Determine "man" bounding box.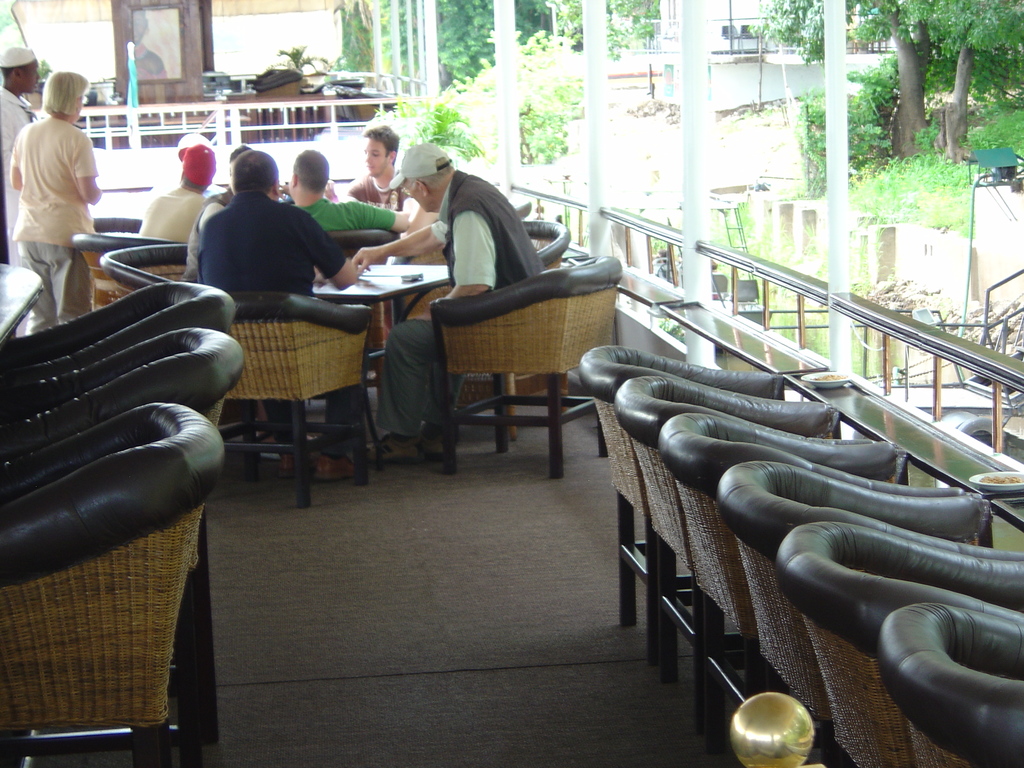
Determined: [x1=342, y1=120, x2=417, y2=228].
